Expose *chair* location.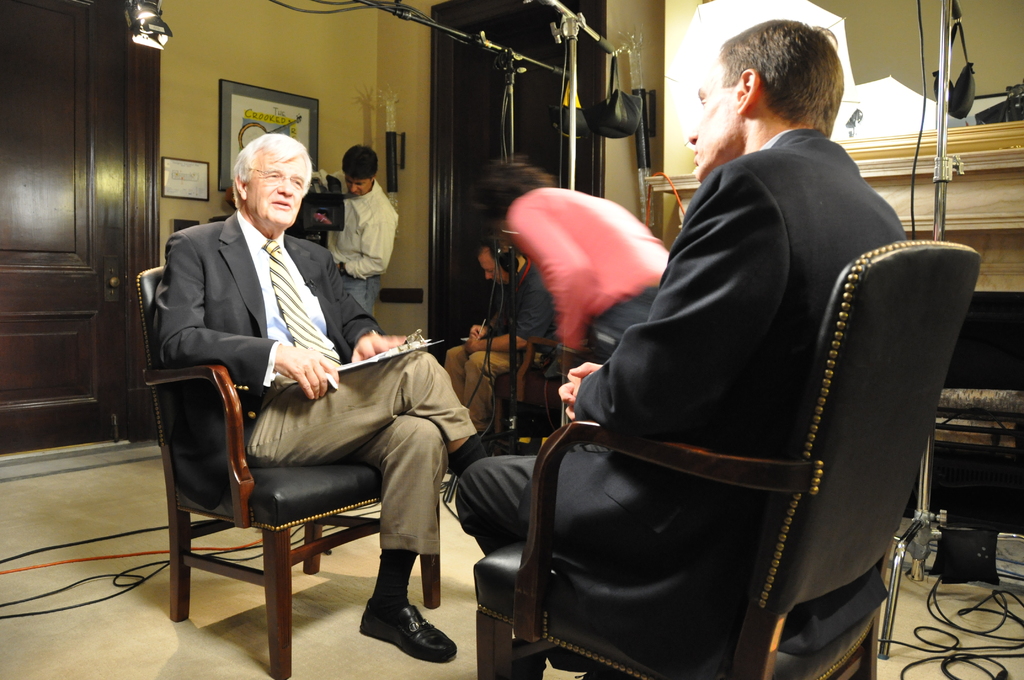
Exposed at [479,341,559,446].
